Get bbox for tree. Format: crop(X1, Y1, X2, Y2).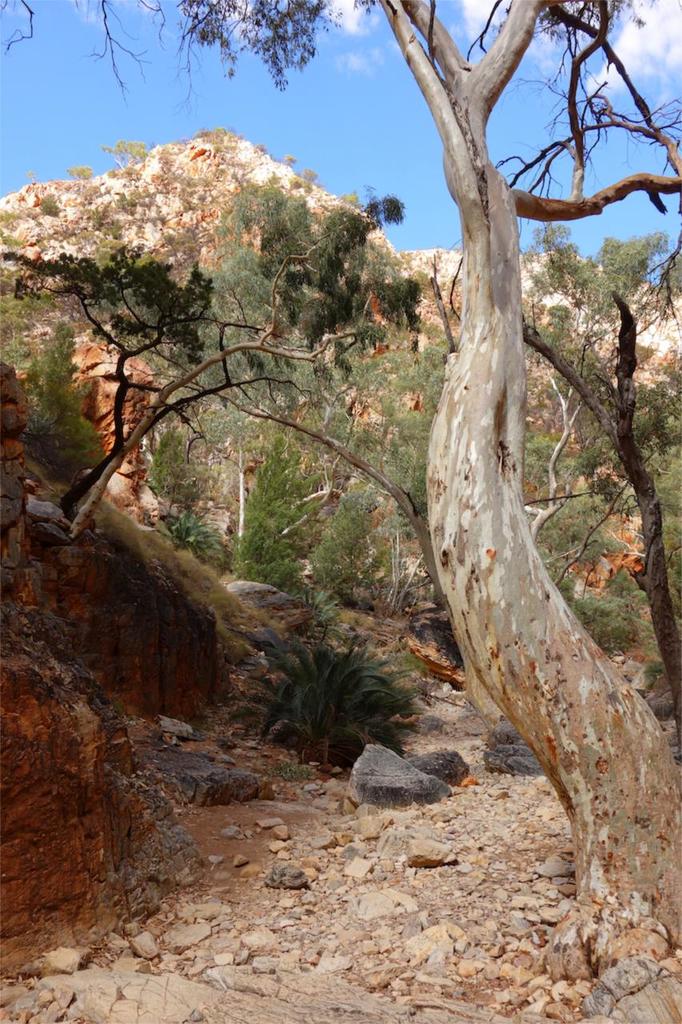
crop(0, 118, 681, 730).
